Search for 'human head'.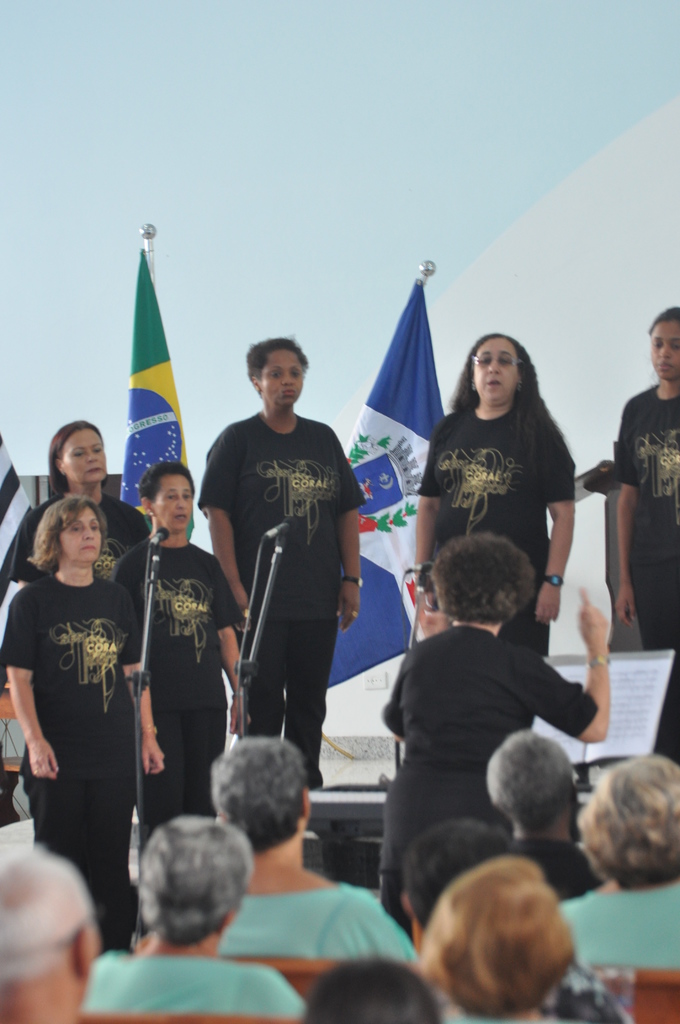
Found at [x1=25, y1=496, x2=107, y2=568].
